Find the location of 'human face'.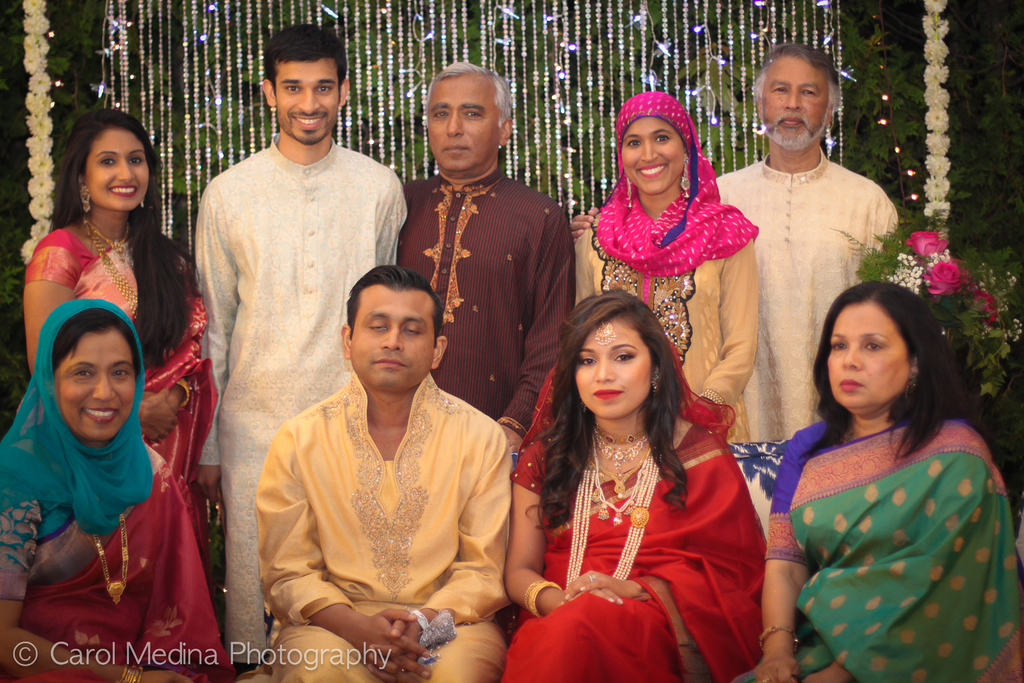
Location: (left=771, top=71, right=814, bottom=144).
